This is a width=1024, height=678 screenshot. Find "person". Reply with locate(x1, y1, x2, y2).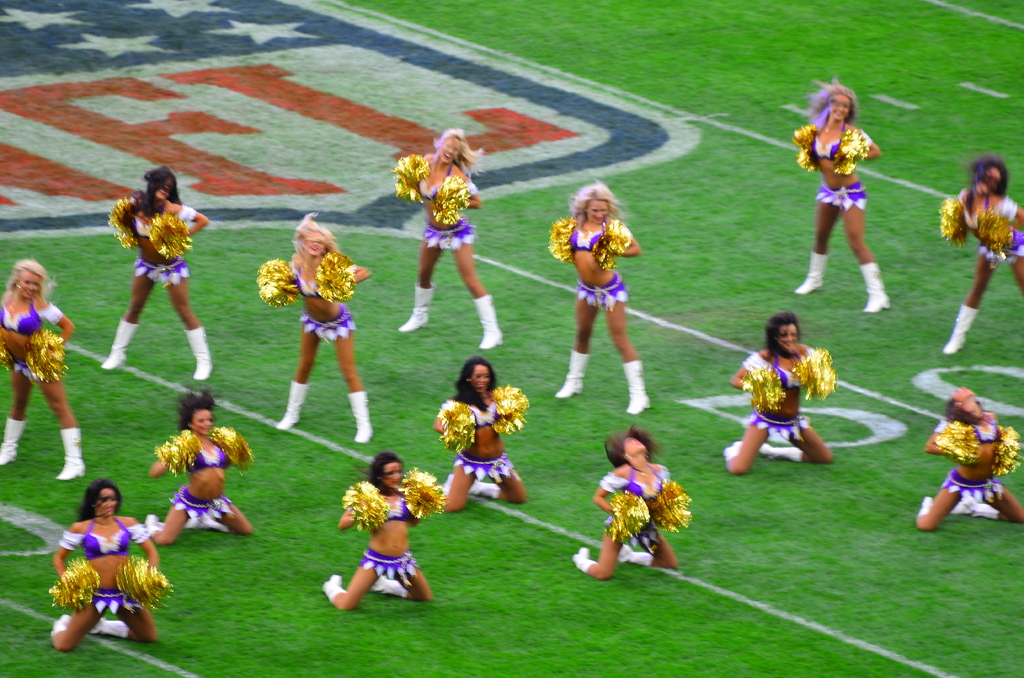
locate(552, 181, 652, 417).
